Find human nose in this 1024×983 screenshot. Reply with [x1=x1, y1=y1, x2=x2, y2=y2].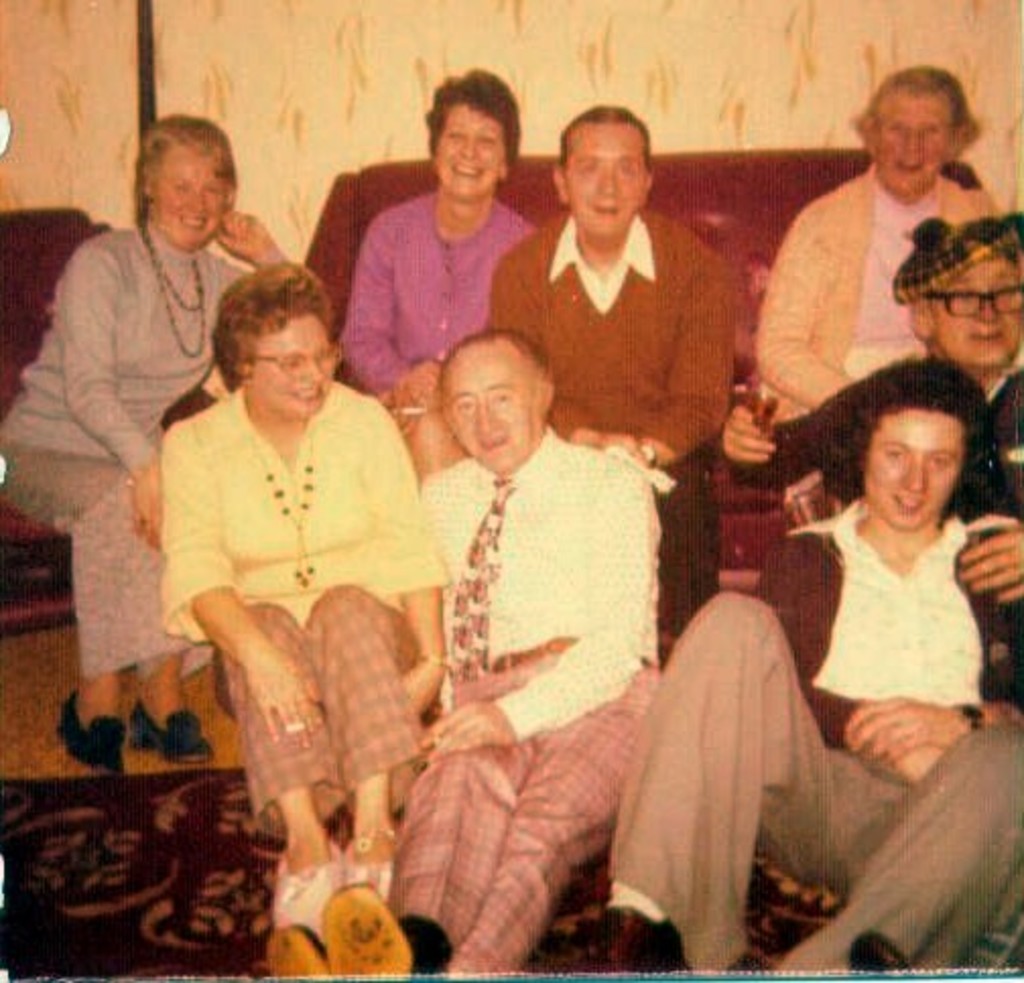
[x1=473, y1=402, x2=504, y2=437].
